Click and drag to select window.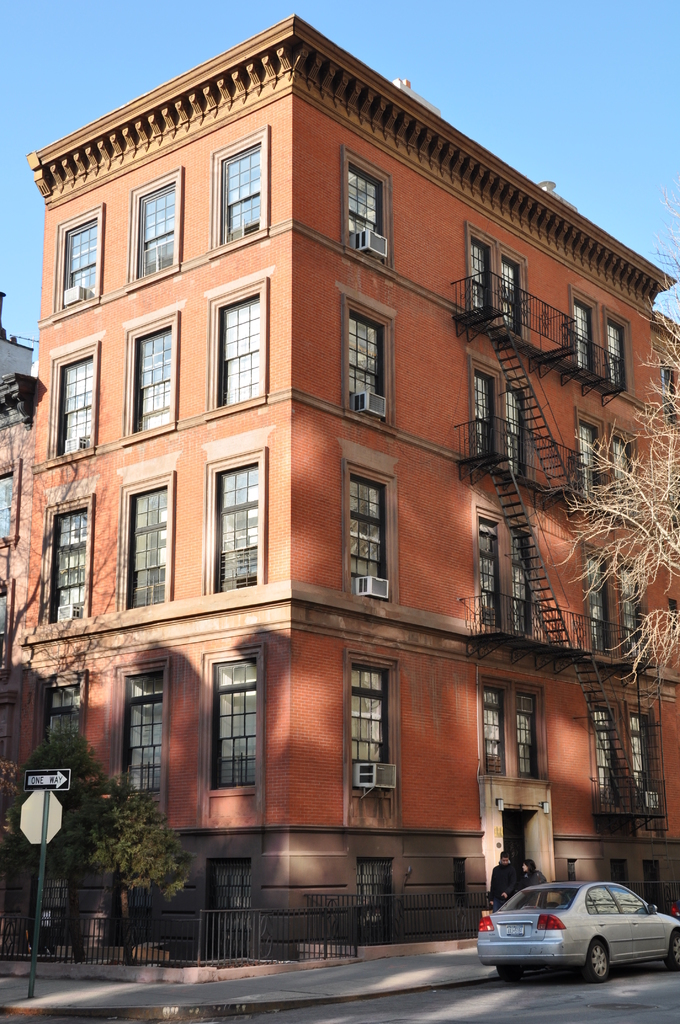
Selection: 0,476,14,540.
